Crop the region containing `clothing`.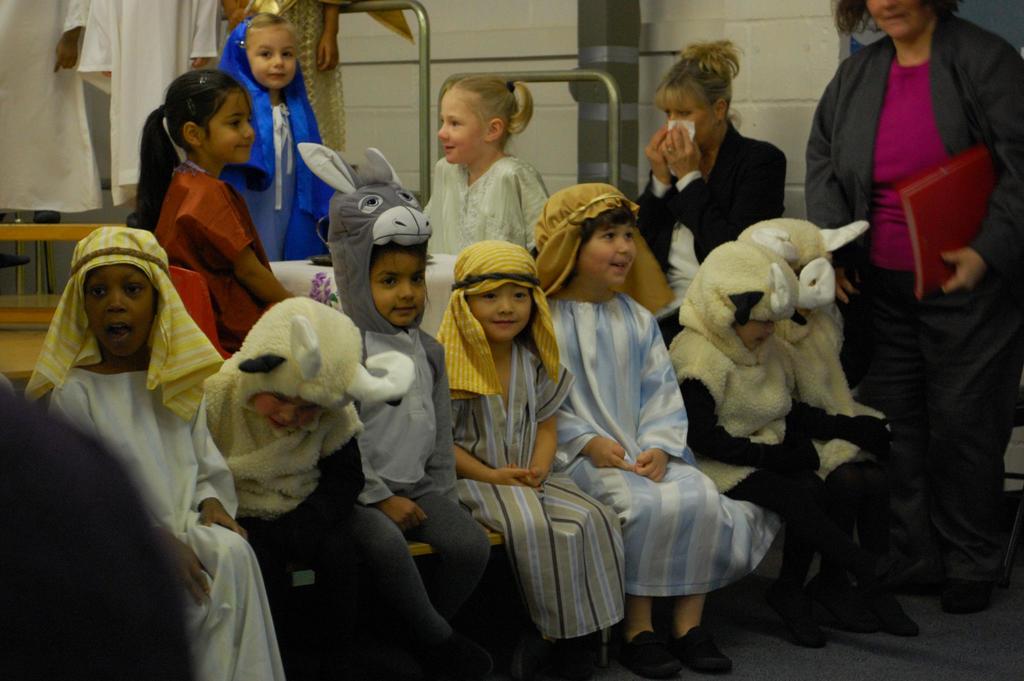
Crop region: (left=173, top=289, right=448, bottom=680).
